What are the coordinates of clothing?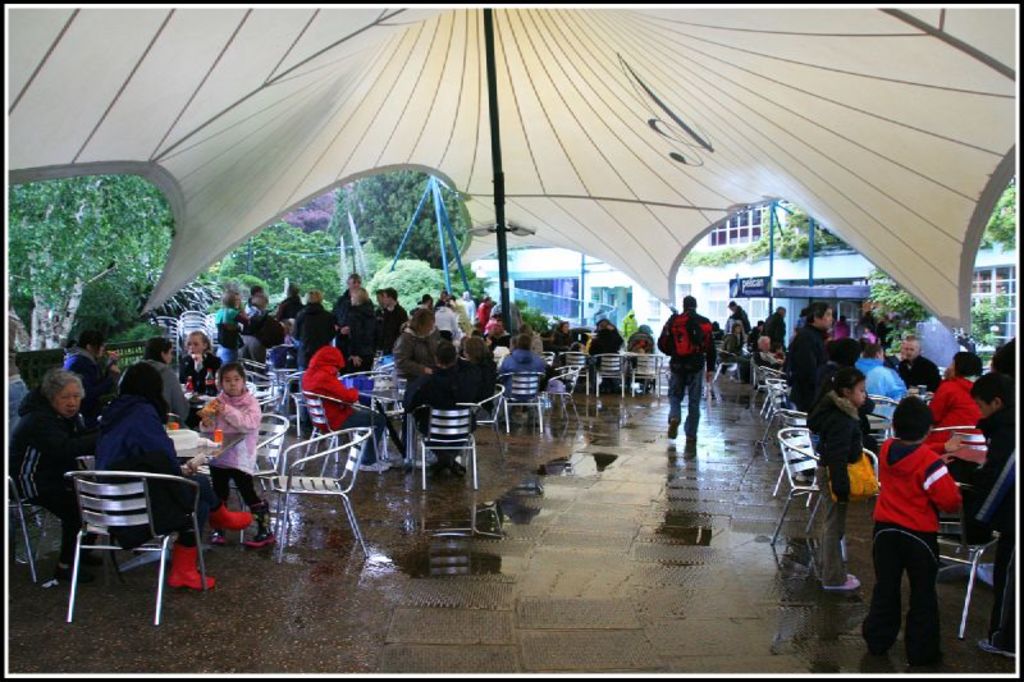
region(338, 293, 385, 326).
